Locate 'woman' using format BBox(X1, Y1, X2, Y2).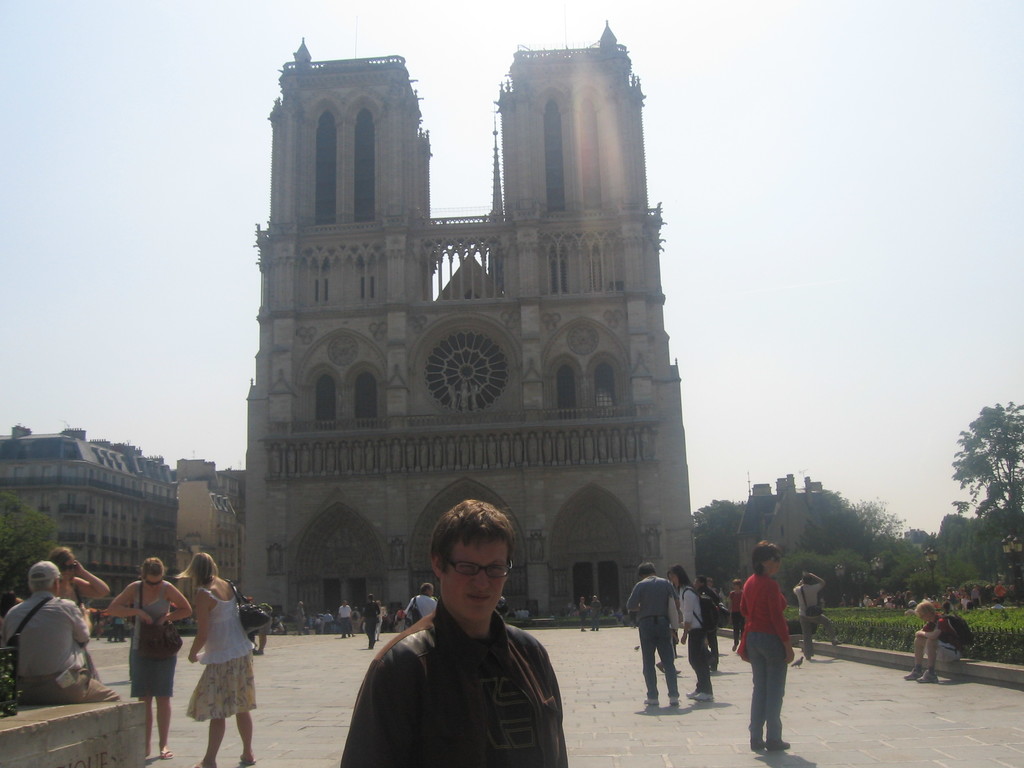
BBox(739, 538, 796, 755).
